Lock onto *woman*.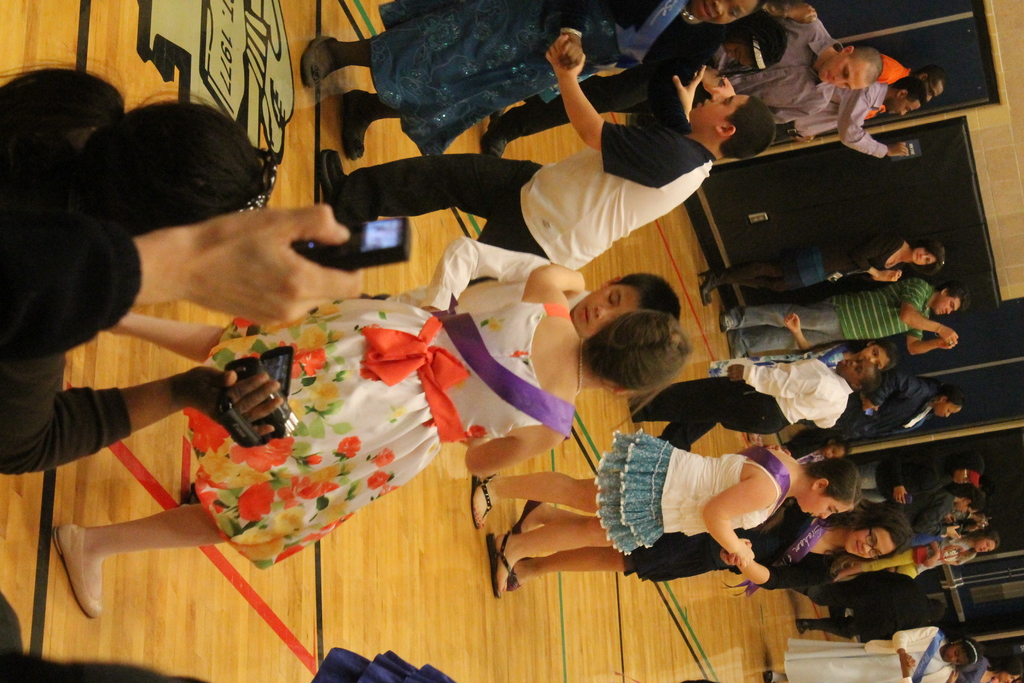
Locked: (897,482,984,539).
